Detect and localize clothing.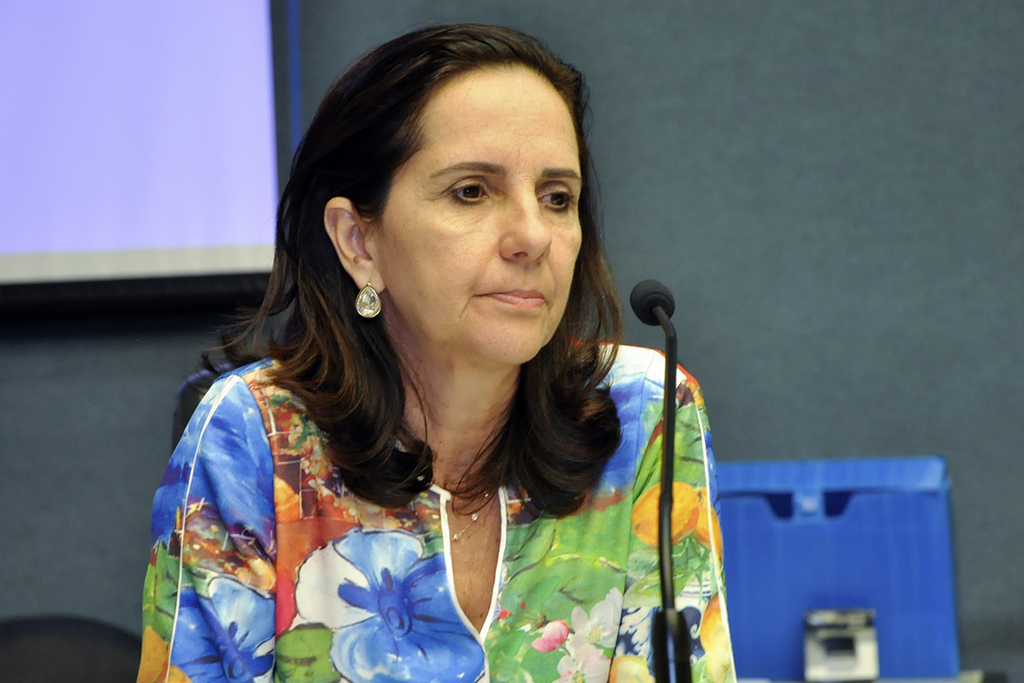
Localized at 132/318/666/673.
